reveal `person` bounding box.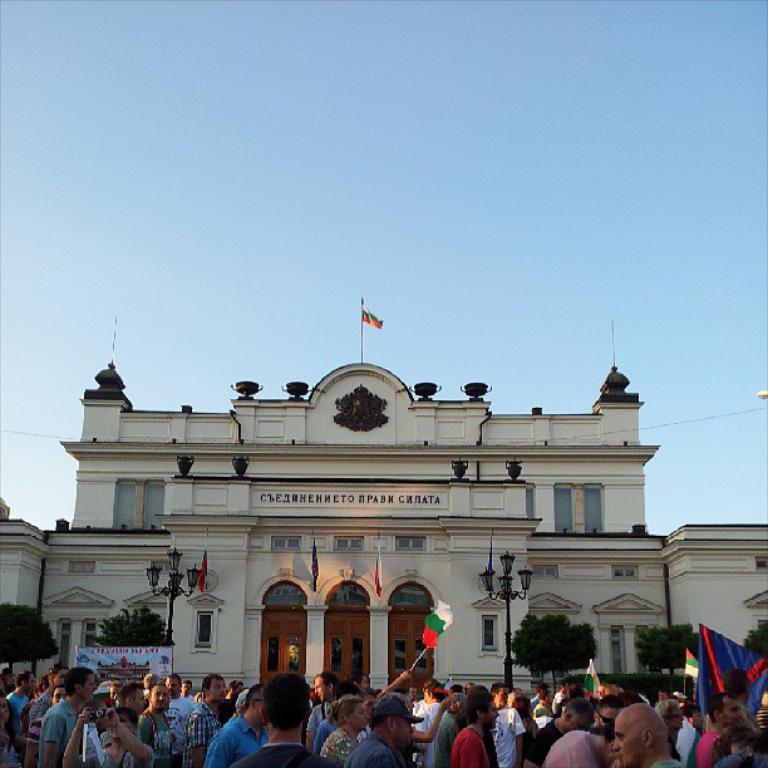
Revealed: (x1=375, y1=668, x2=458, y2=765).
